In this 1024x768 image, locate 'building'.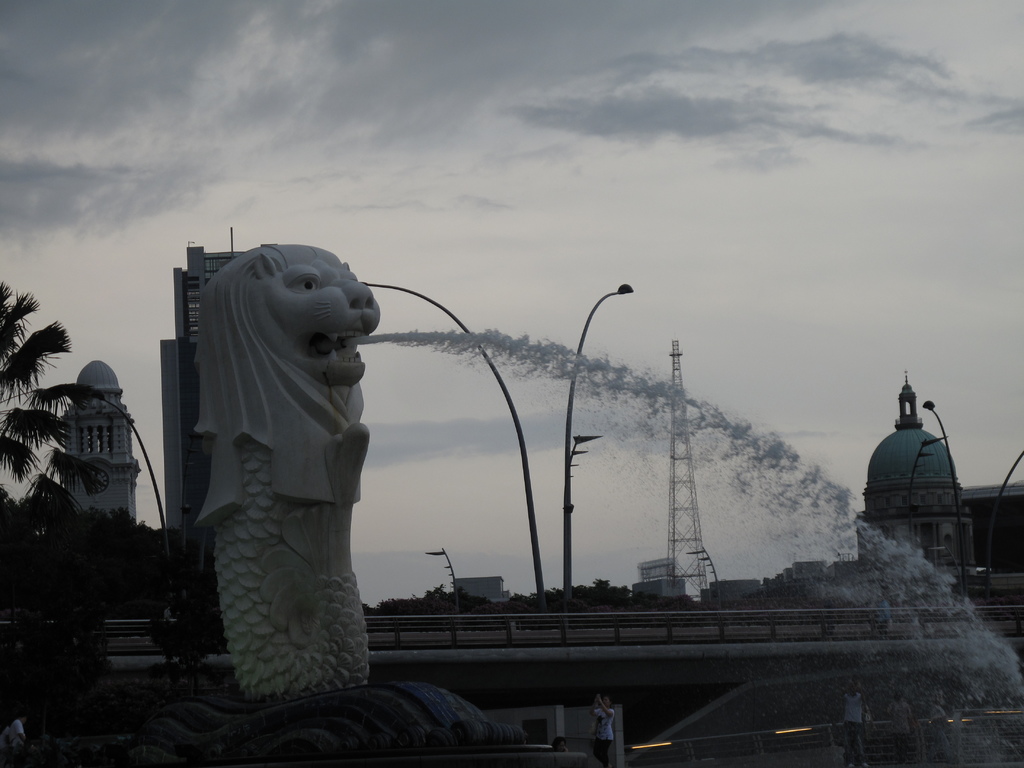
Bounding box: <region>700, 583, 764, 602</region>.
